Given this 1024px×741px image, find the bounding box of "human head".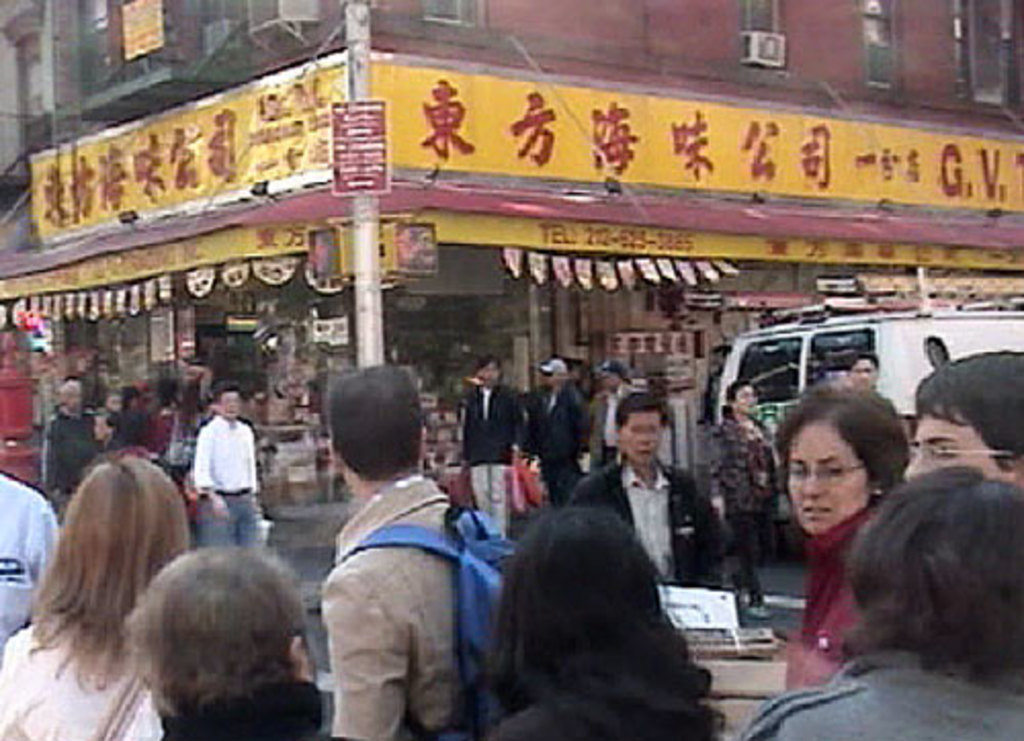
727, 377, 758, 413.
